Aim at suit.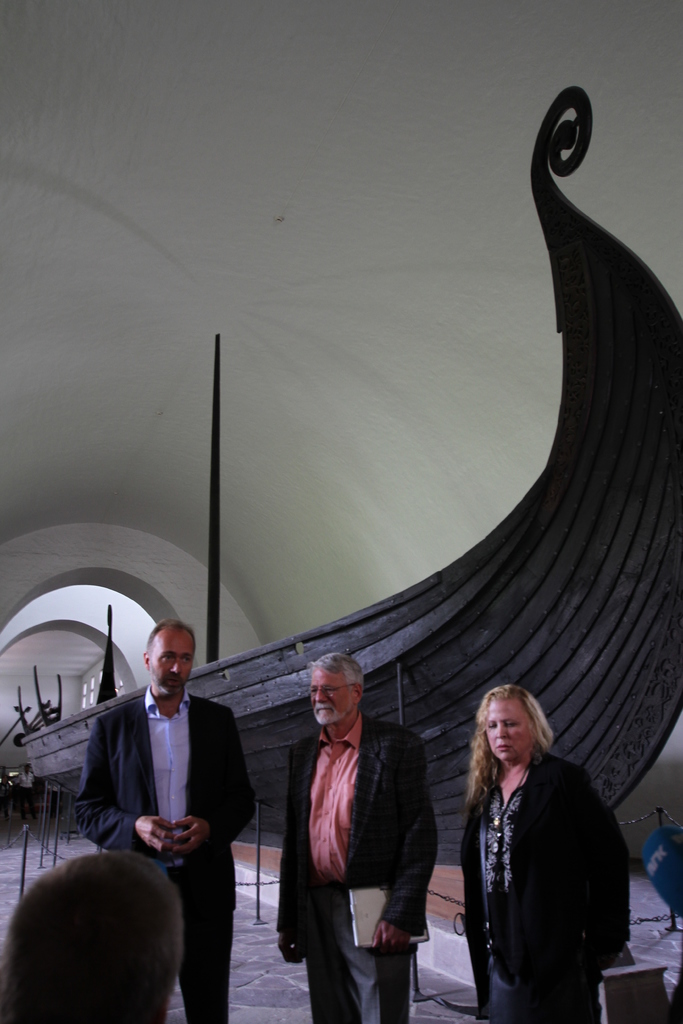
Aimed at (103,650,257,1000).
